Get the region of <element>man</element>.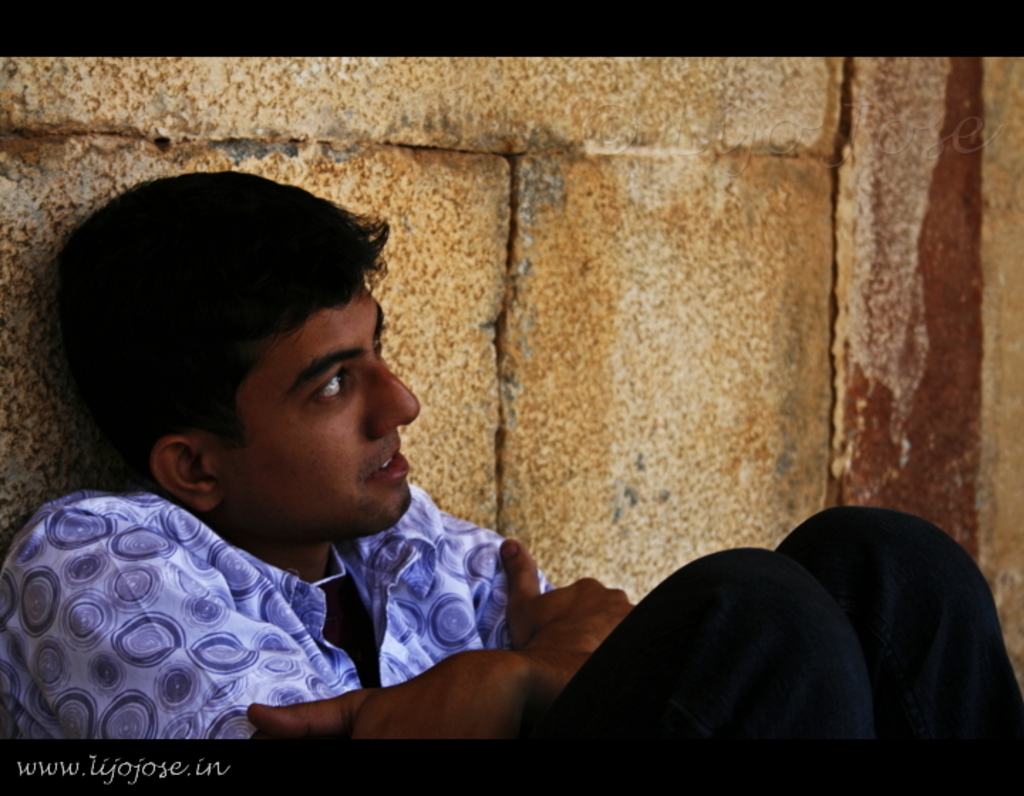
(0, 171, 1023, 739).
